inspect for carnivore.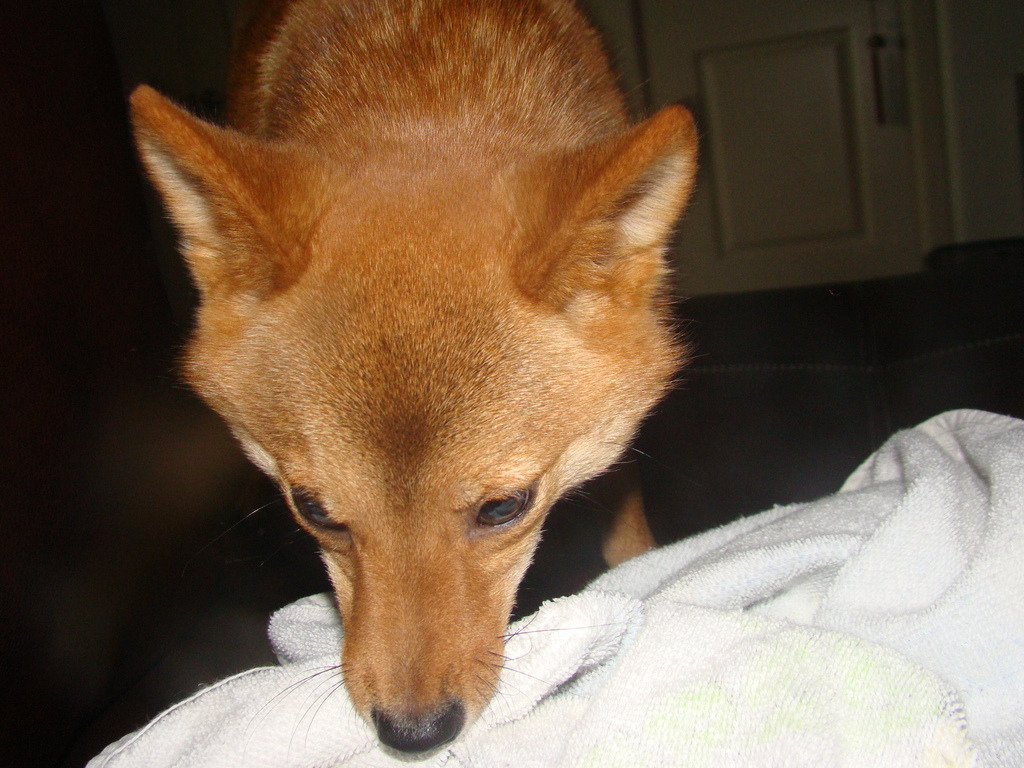
Inspection: 127/12/706/759.
